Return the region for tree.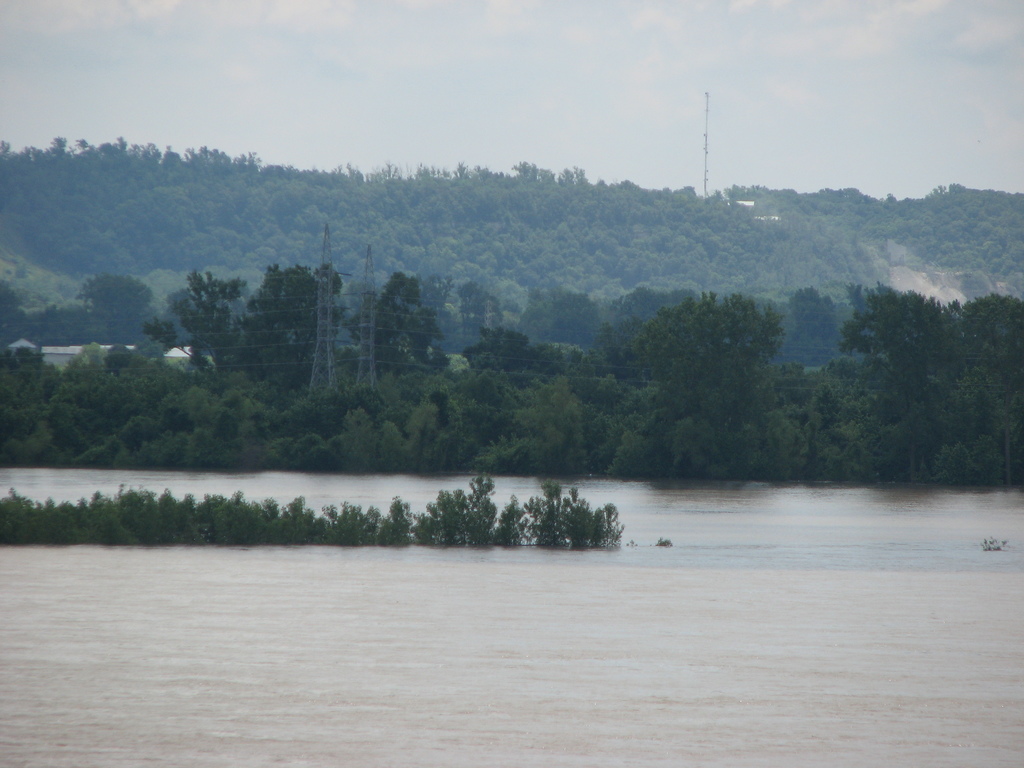
x1=451 y1=324 x2=572 y2=373.
